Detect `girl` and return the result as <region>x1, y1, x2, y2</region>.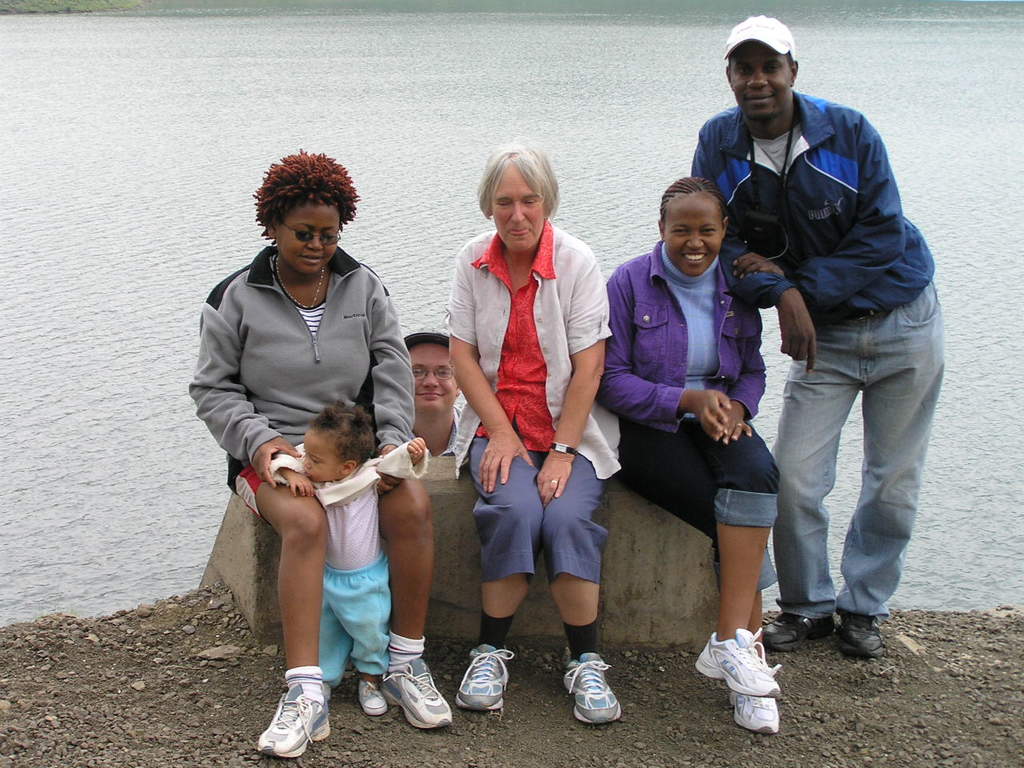
<region>594, 177, 777, 731</region>.
